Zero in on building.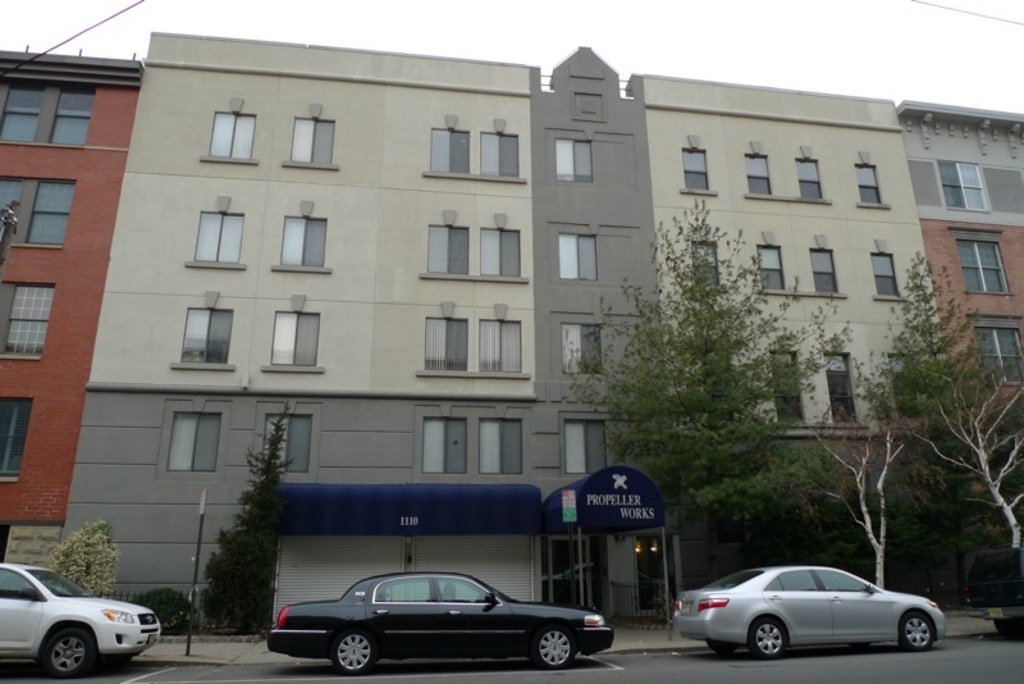
Zeroed in: [51, 33, 947, 638].
